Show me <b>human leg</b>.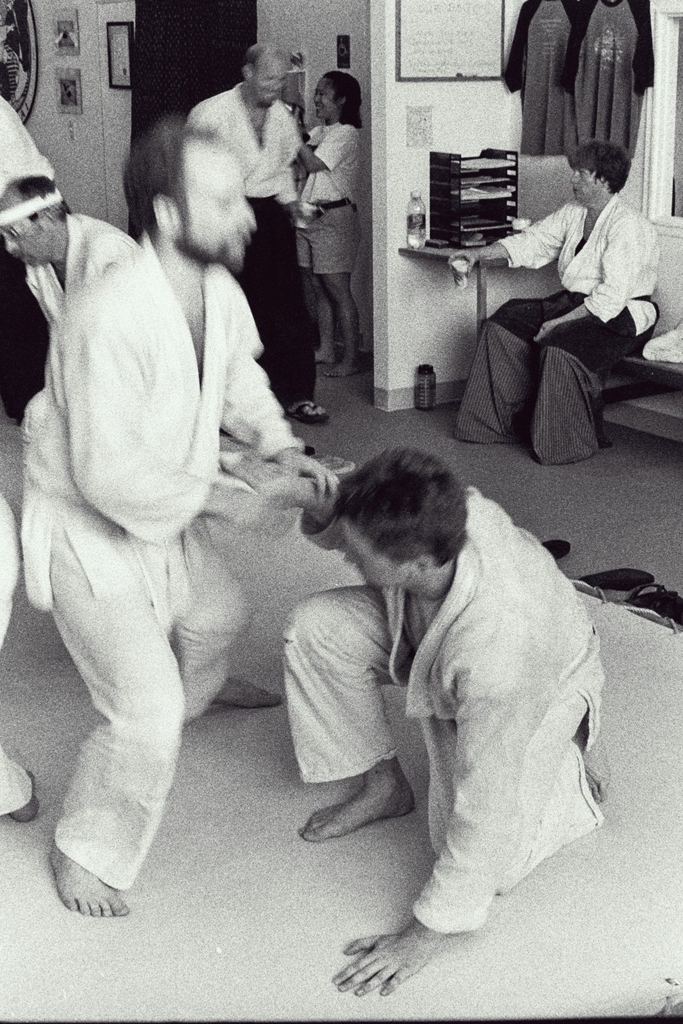
<b>human leg</b> is here: bbox=(264, 214, 325, 417).
